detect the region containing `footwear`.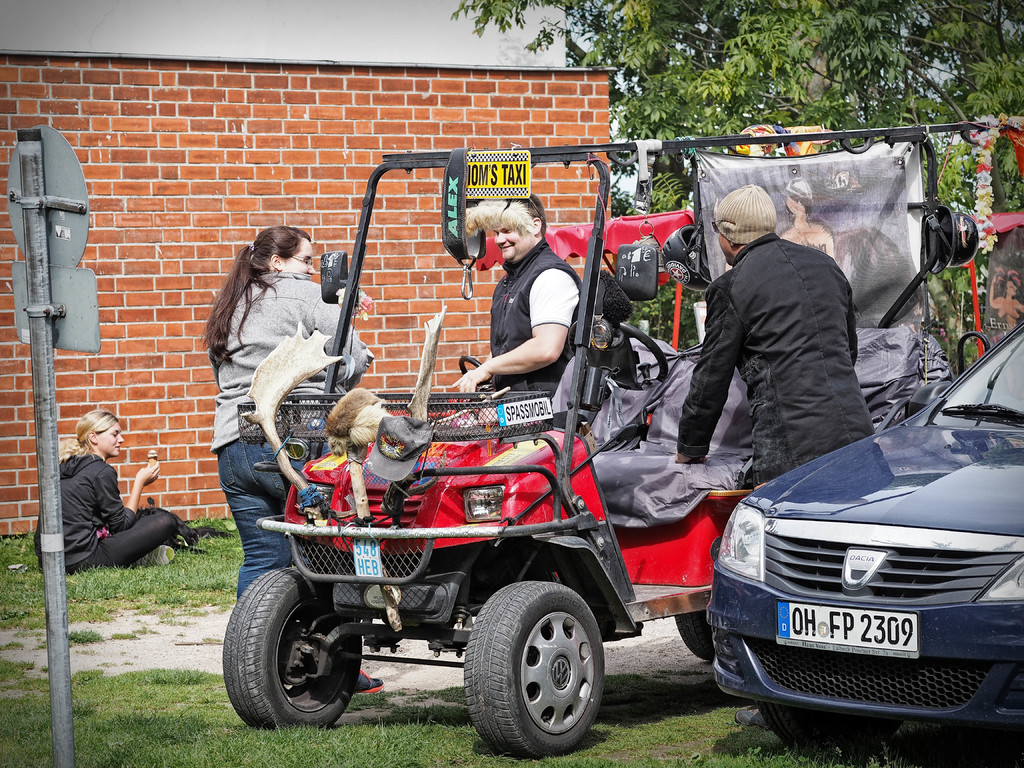
<region>349, 667, 378, 698</region>.
